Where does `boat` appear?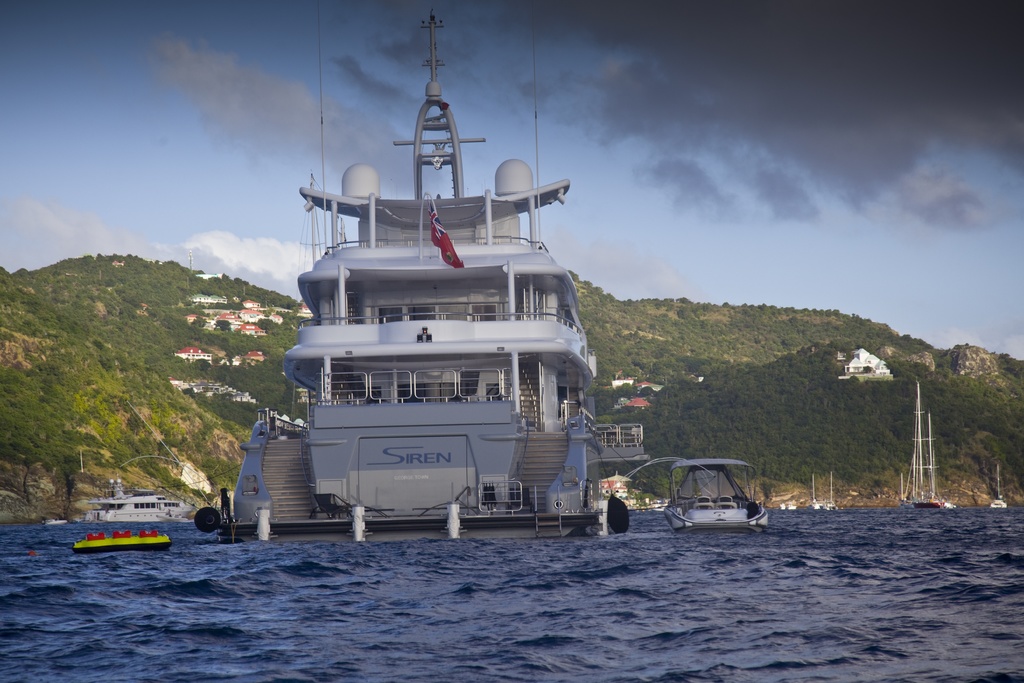
Appears at bbox(622, 432, 765, 533).
